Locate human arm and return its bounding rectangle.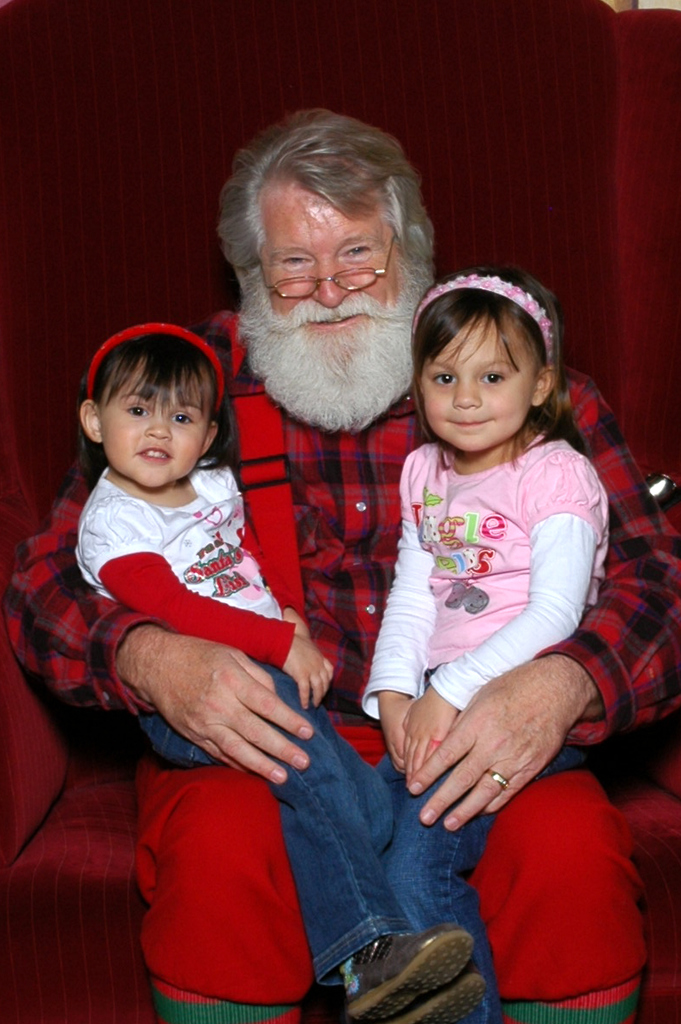
select_region(401, 445, 604, 784).
